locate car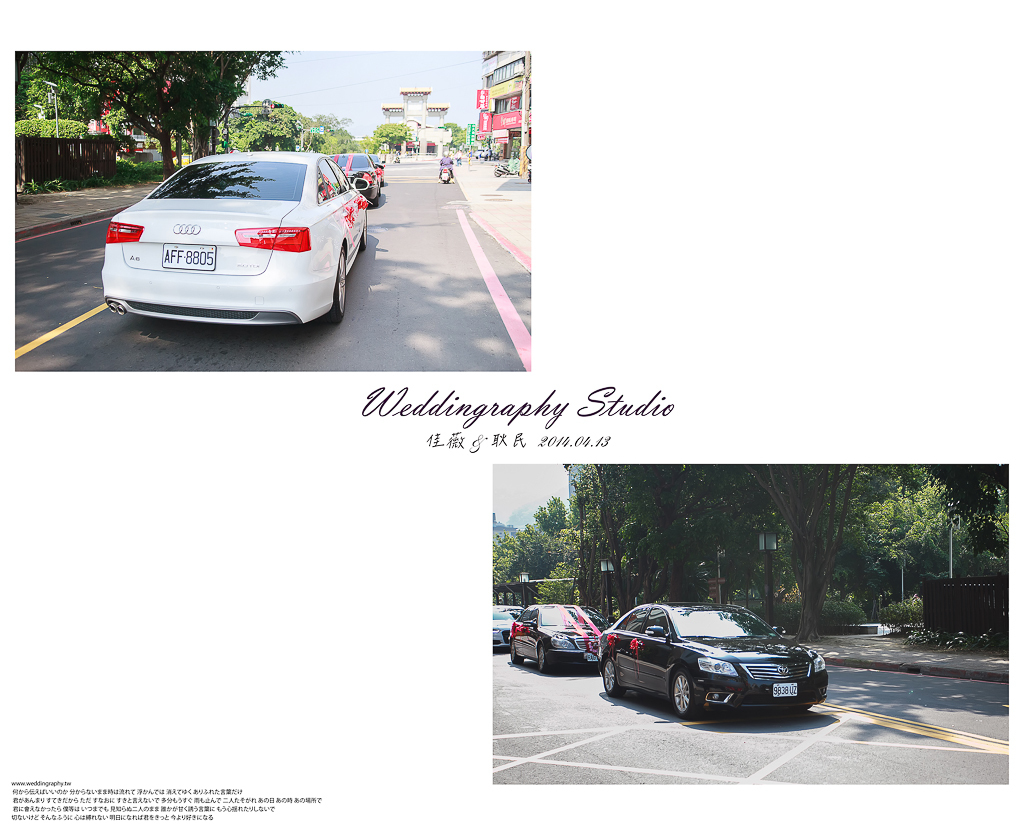
101:147:367:329
